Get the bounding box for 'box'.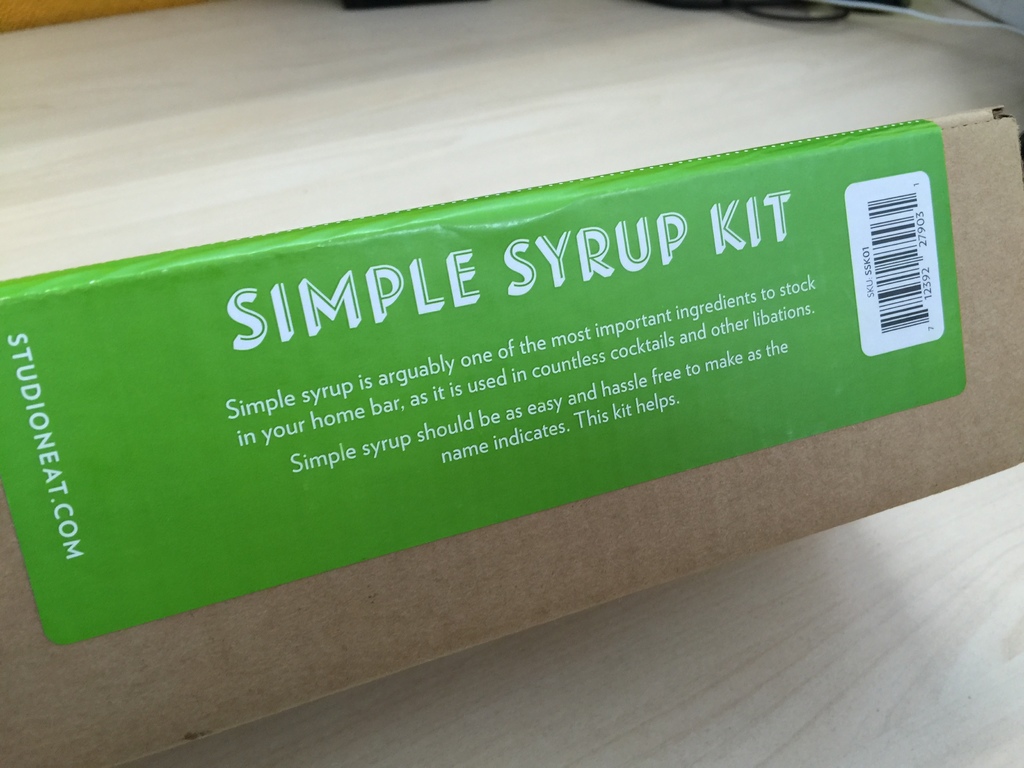
0,76,1002,688.
